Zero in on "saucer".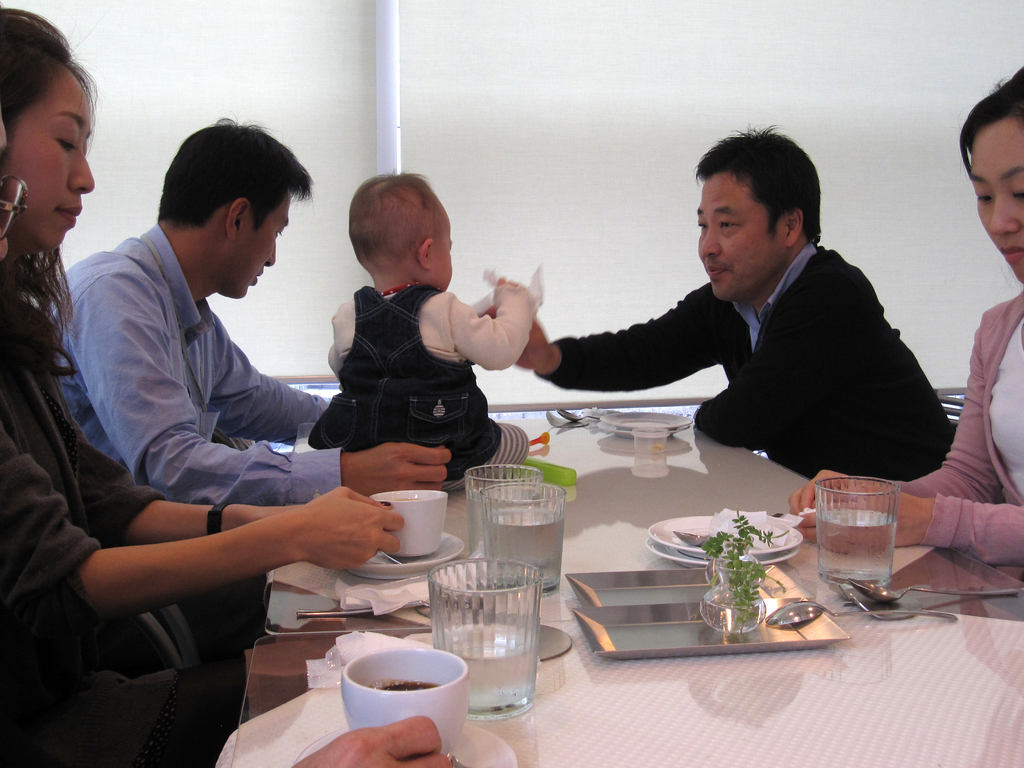
Zeroed in: 294 717 520 767.
